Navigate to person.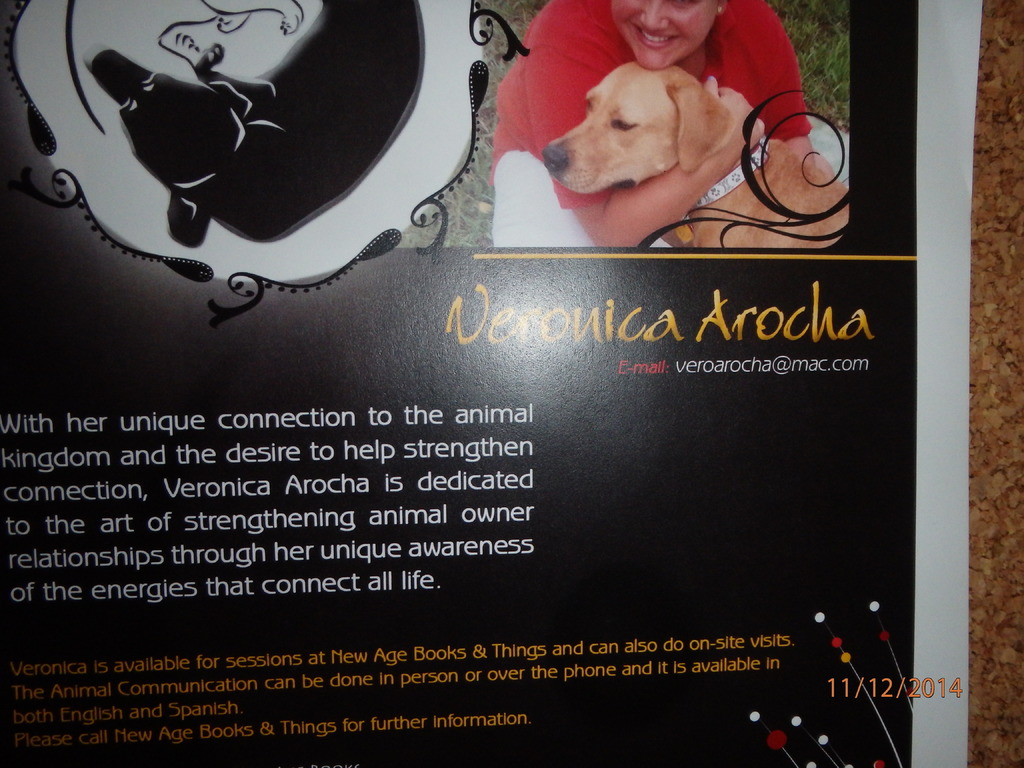
Navigation target: detection(484, 0, 817, 246).
